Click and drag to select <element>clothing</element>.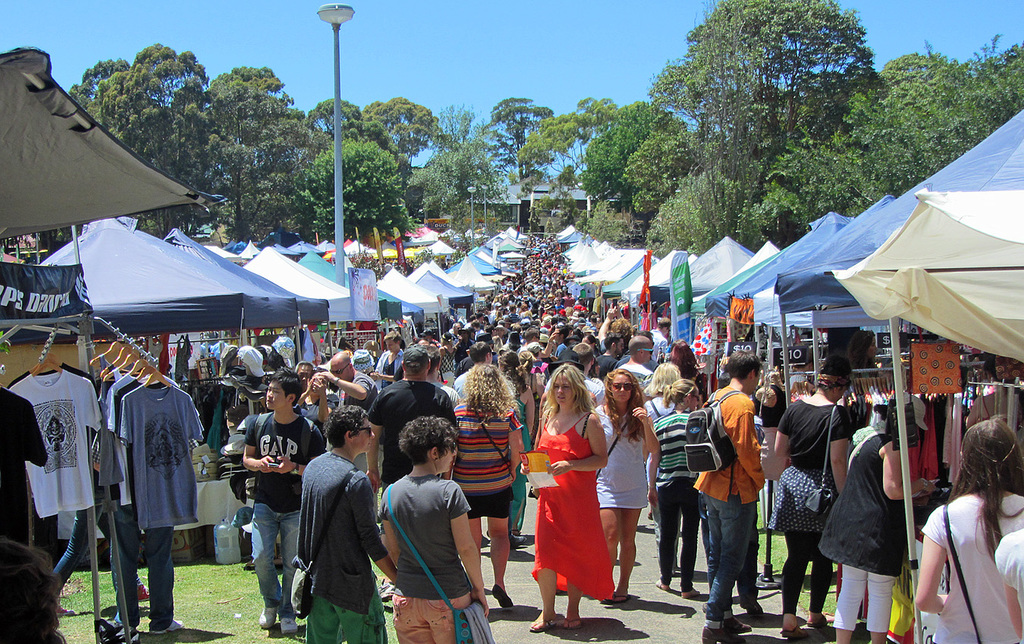
Selection: x1=588 y1=410 x2=650 y2=510.
